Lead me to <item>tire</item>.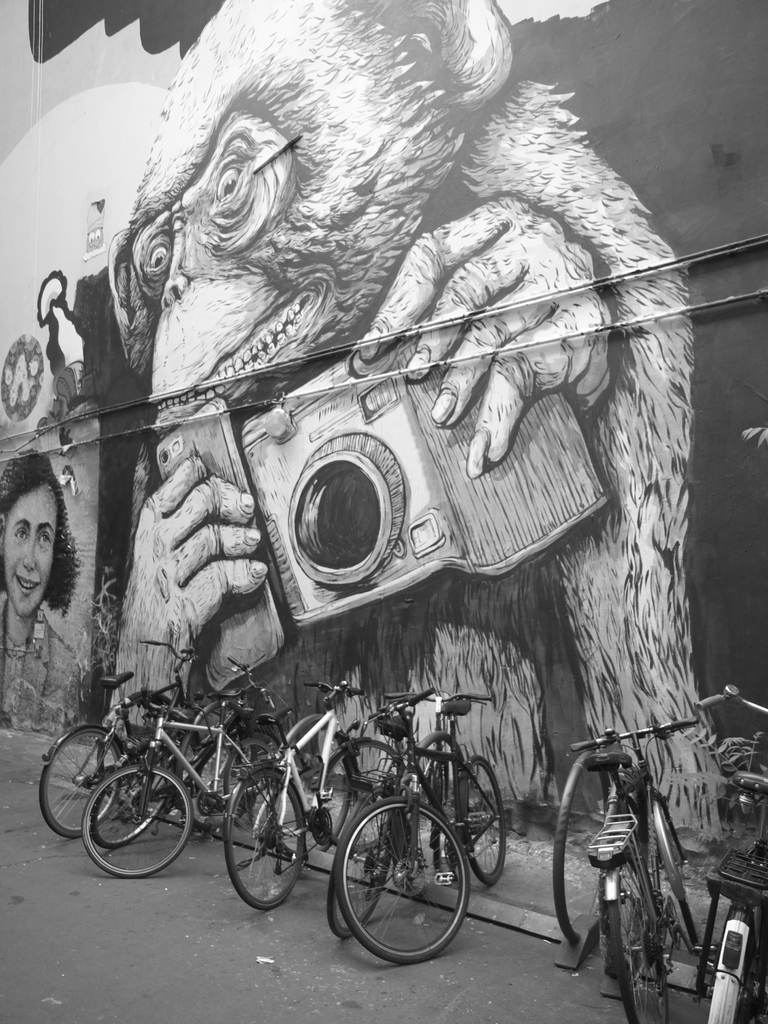
Lead to box=[458, 757, 501, 877].
